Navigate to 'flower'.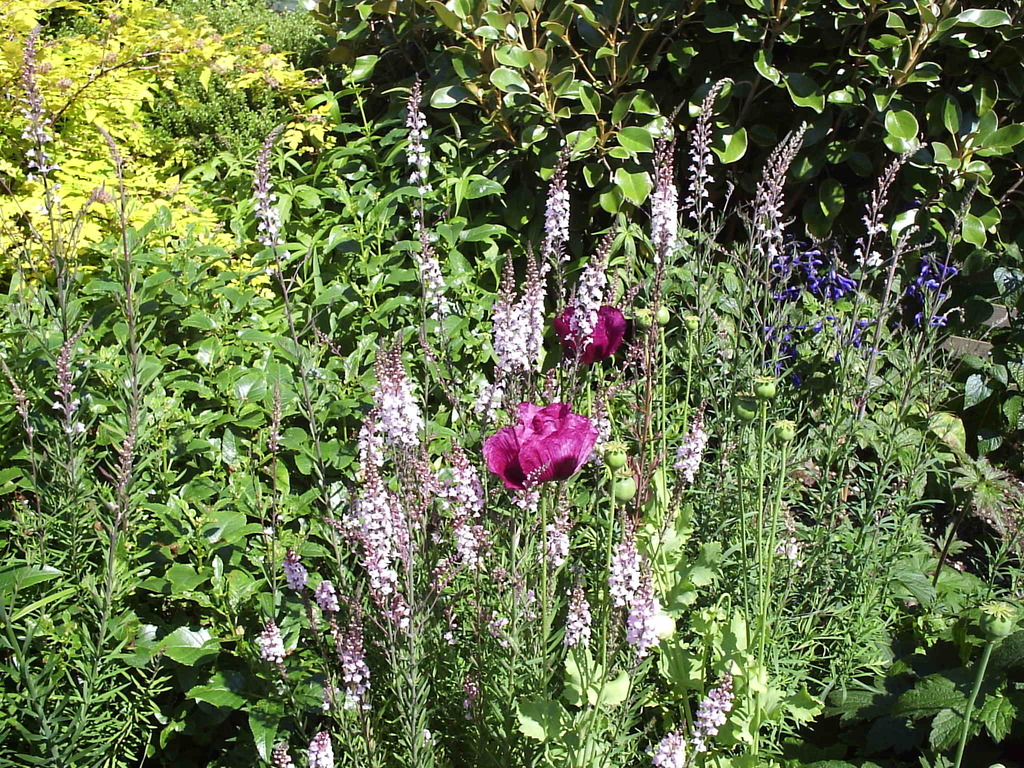
Navigation target: <bbox>556, 298, 644, 360</bbox>.
